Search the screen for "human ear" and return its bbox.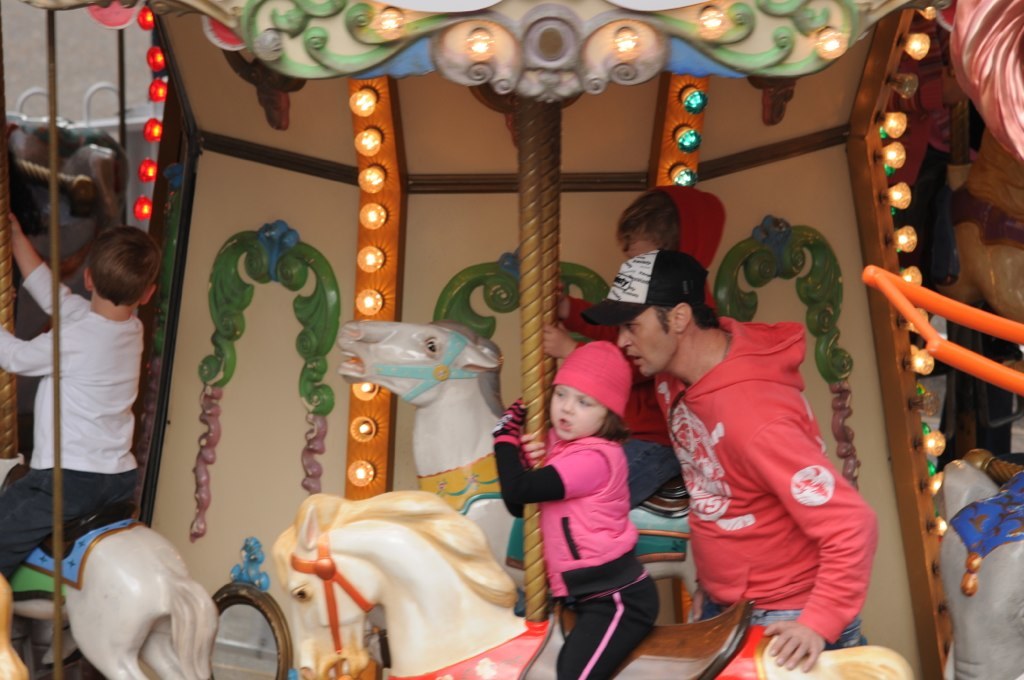
Found: 84, 268, 92, 293.
